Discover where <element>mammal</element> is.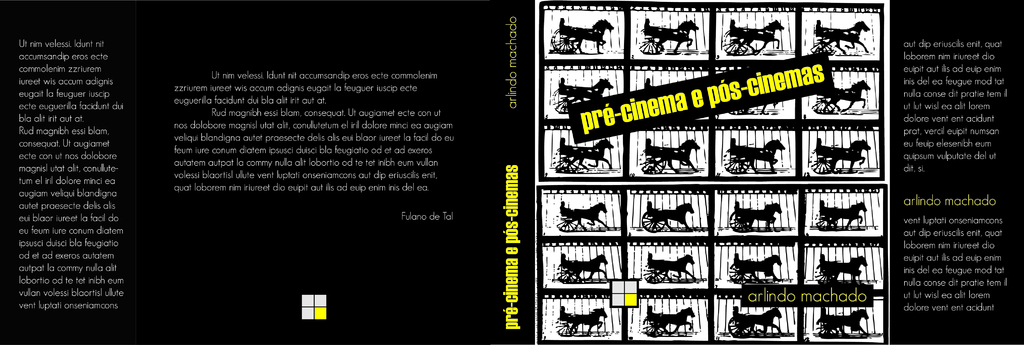
Discovered at Rect(736, 20, 785, 57).
